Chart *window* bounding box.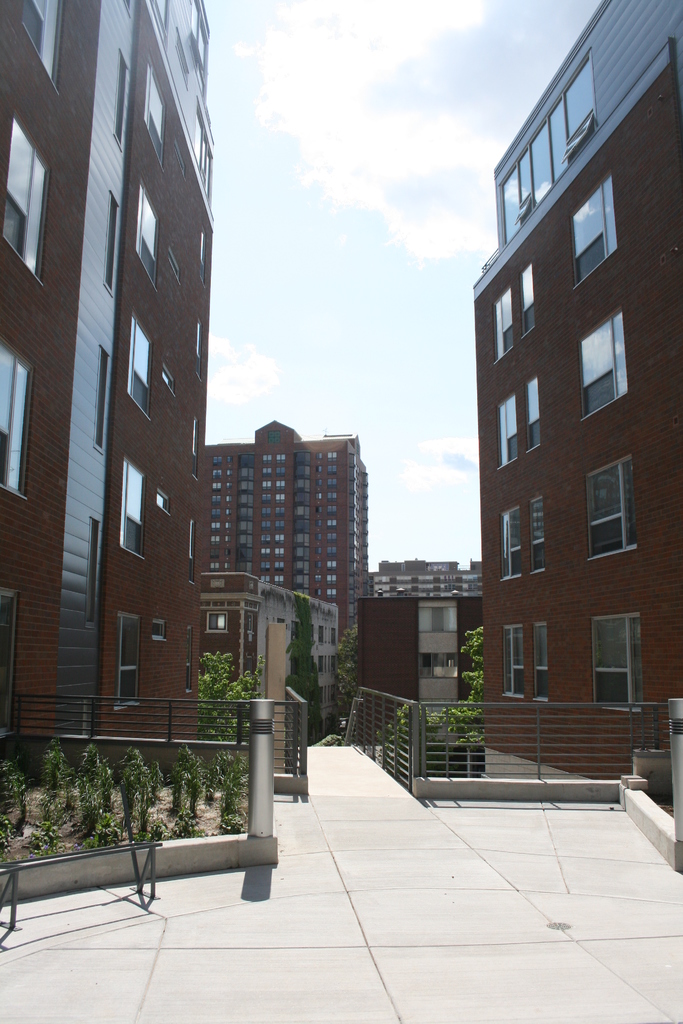
Charted: x1=521, y1=376, x2=544, y2=455.
